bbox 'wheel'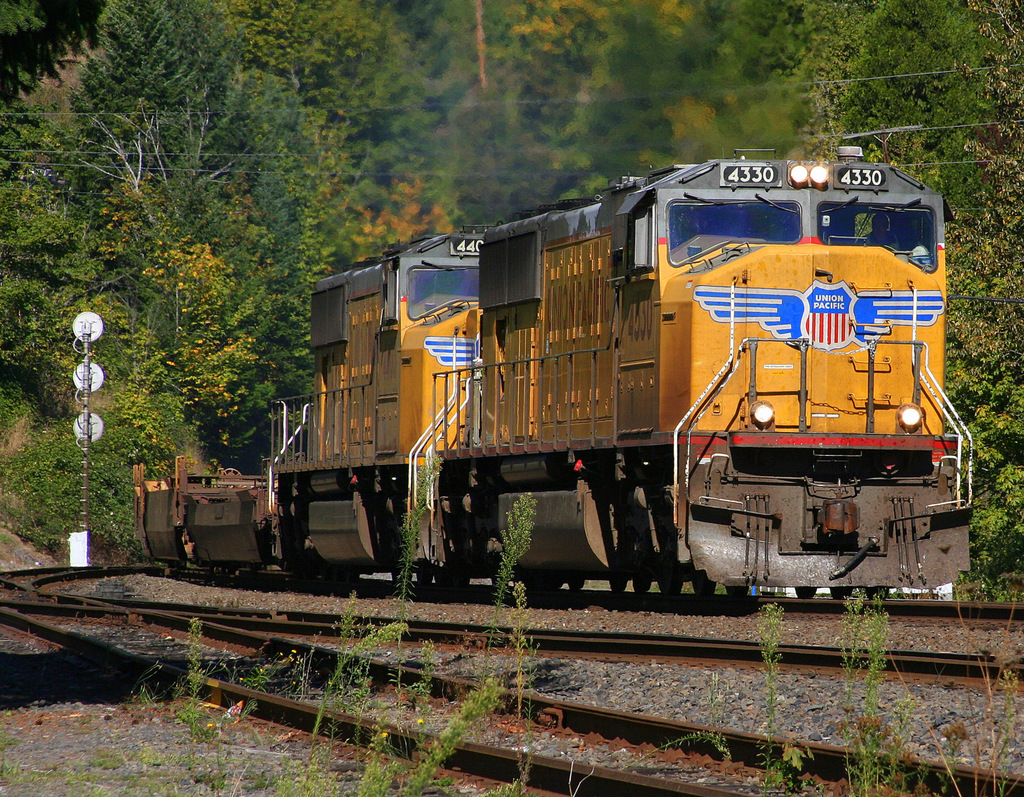
rect(565, 579, 587, 590)
